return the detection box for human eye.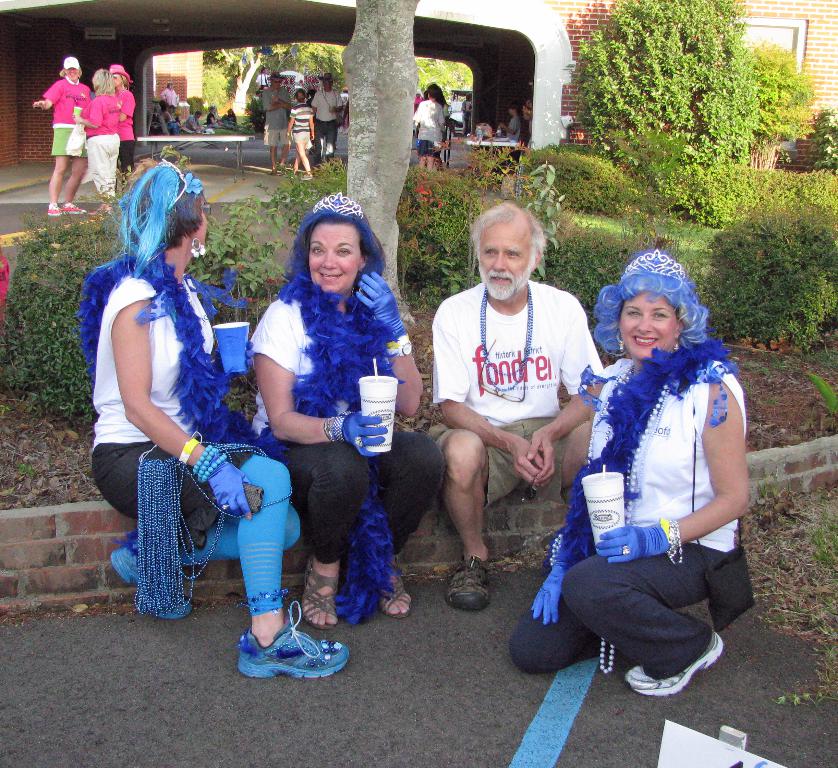
[x1=336, y1=244, x2=355, y2=259].
